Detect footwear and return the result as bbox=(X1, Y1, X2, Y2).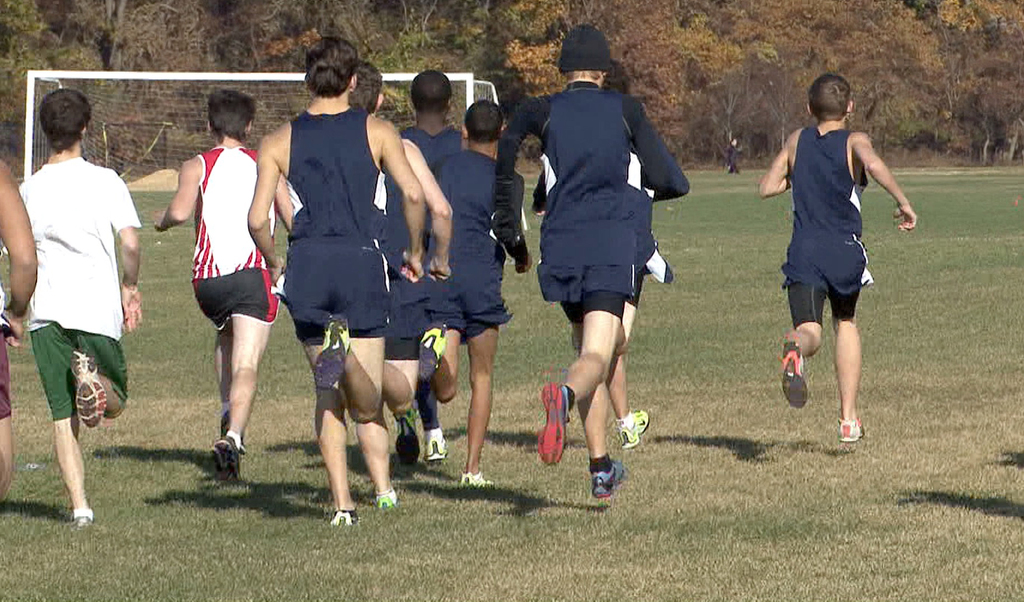
bbox=(73, 518, 93, 531).
